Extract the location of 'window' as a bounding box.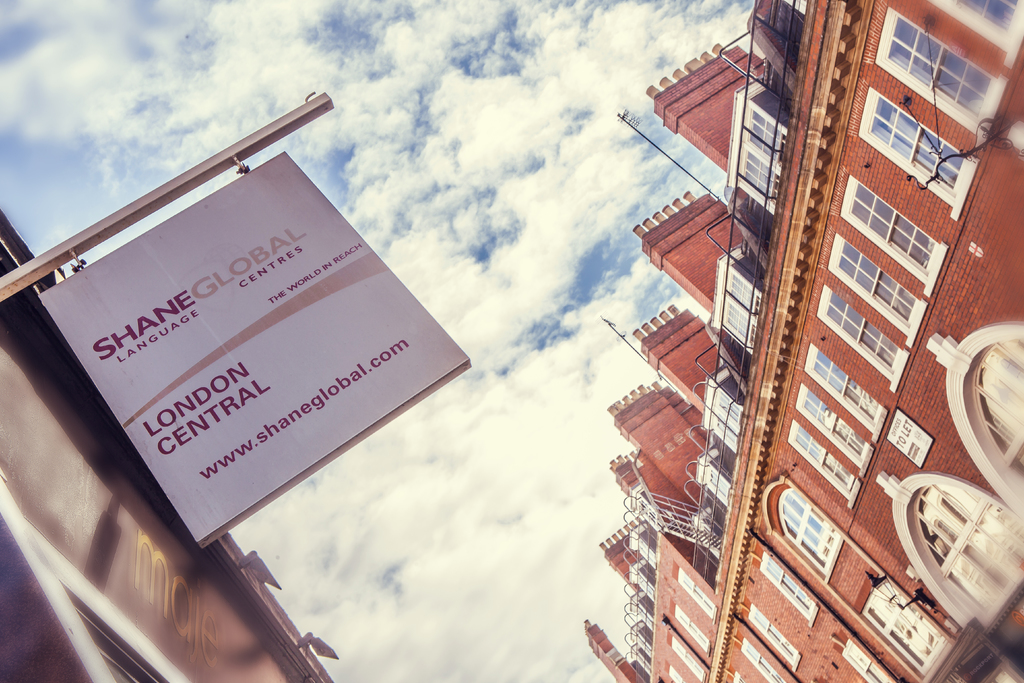
pyautogui.locateOnScreen(776, 483, 834, 576).
